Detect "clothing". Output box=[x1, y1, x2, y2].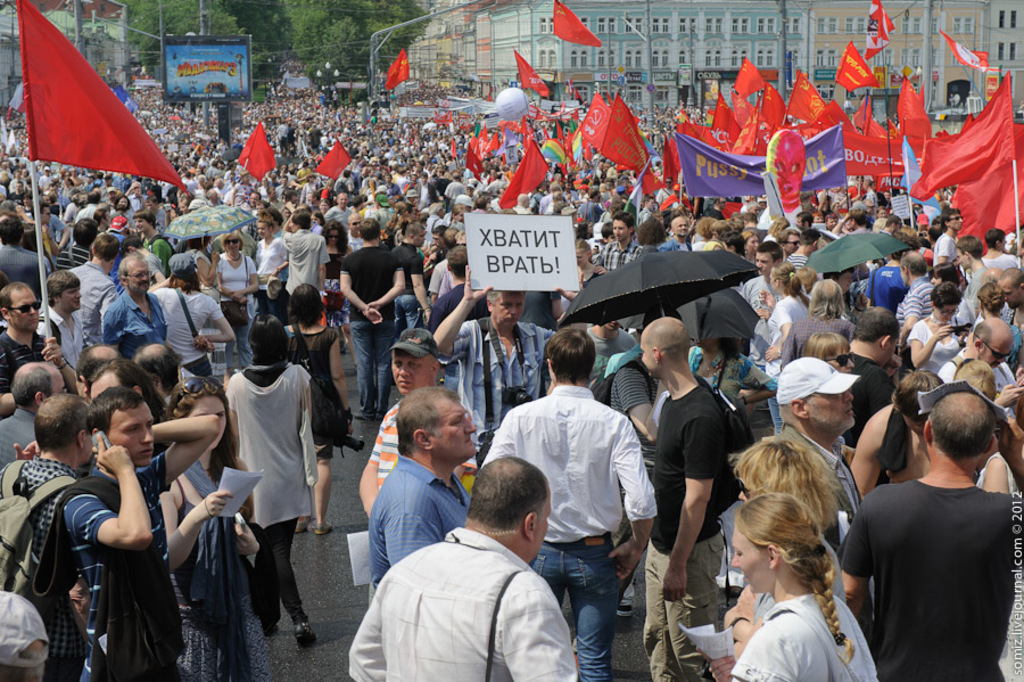
box=[777, 239, 815, 281].
